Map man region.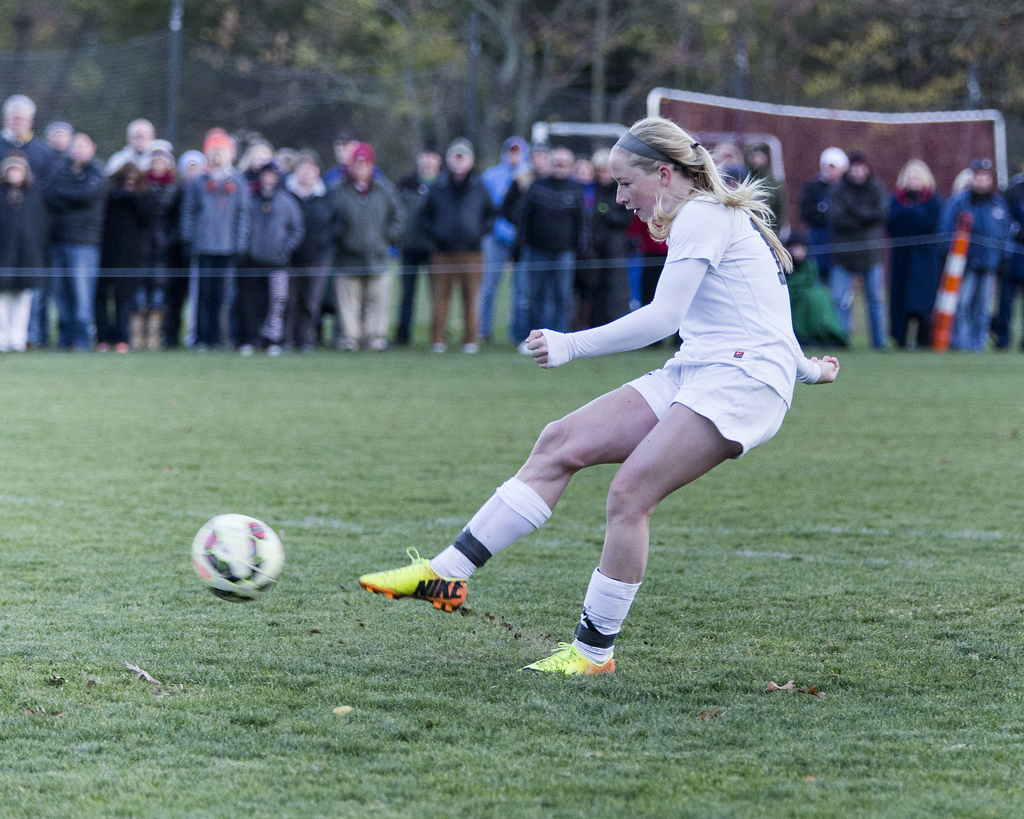
Mapped to [481,132,537,350].
